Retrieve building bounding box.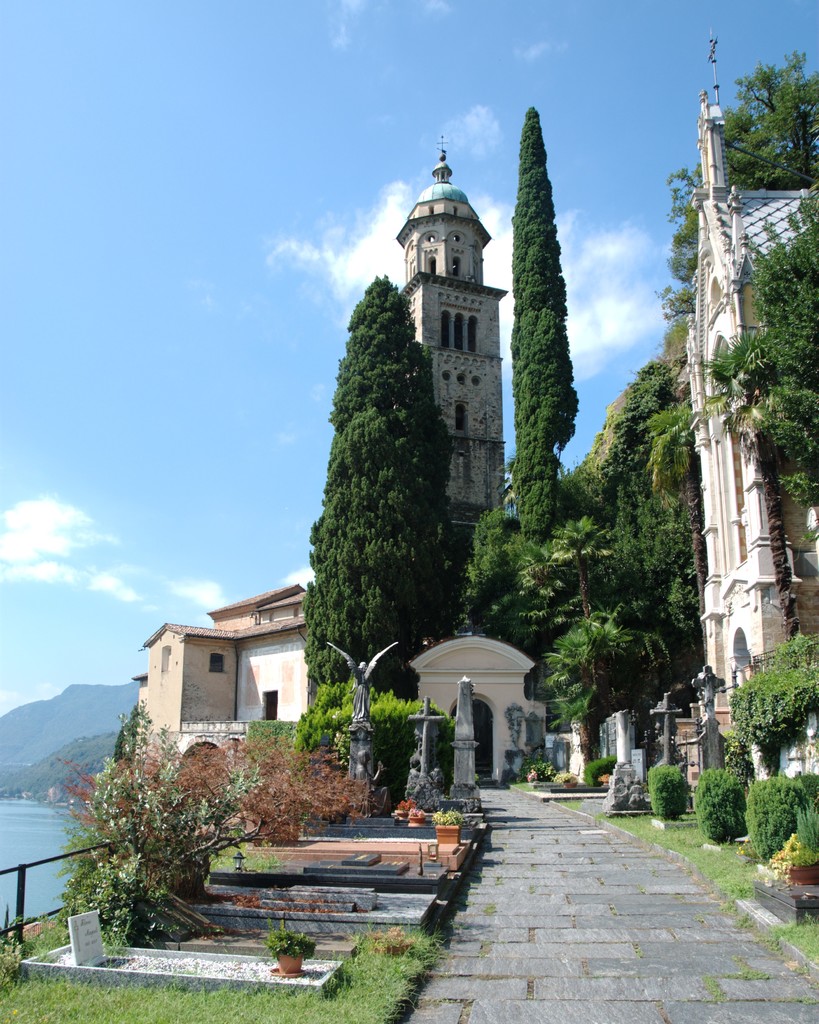
Bounding box: 136,575,312,785.
